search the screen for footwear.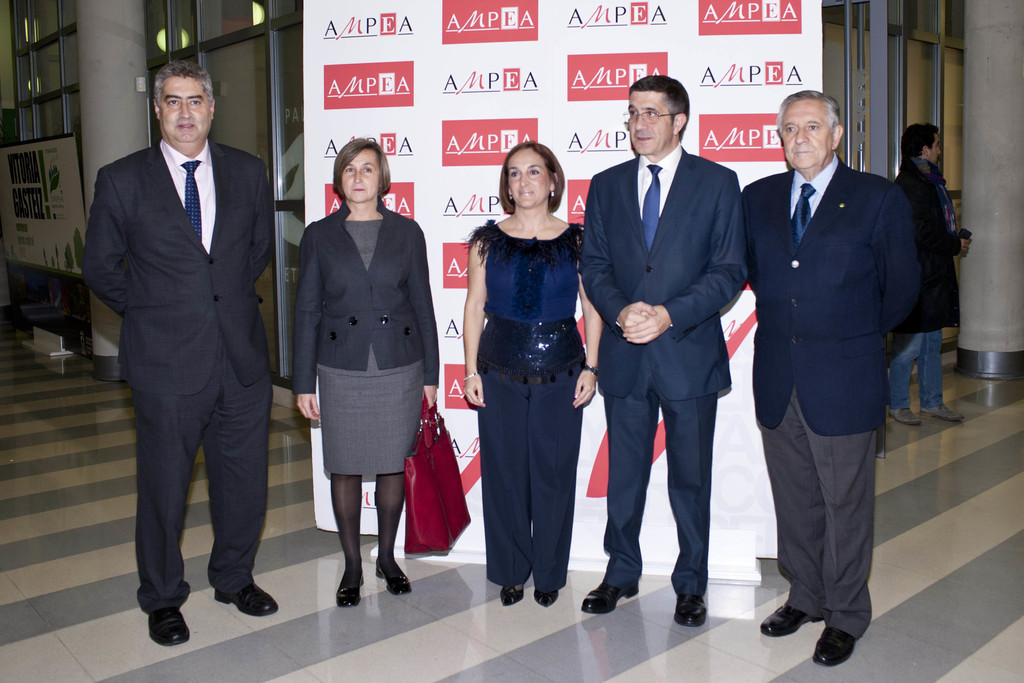
Found at <box>130,586,189,654</box>.
